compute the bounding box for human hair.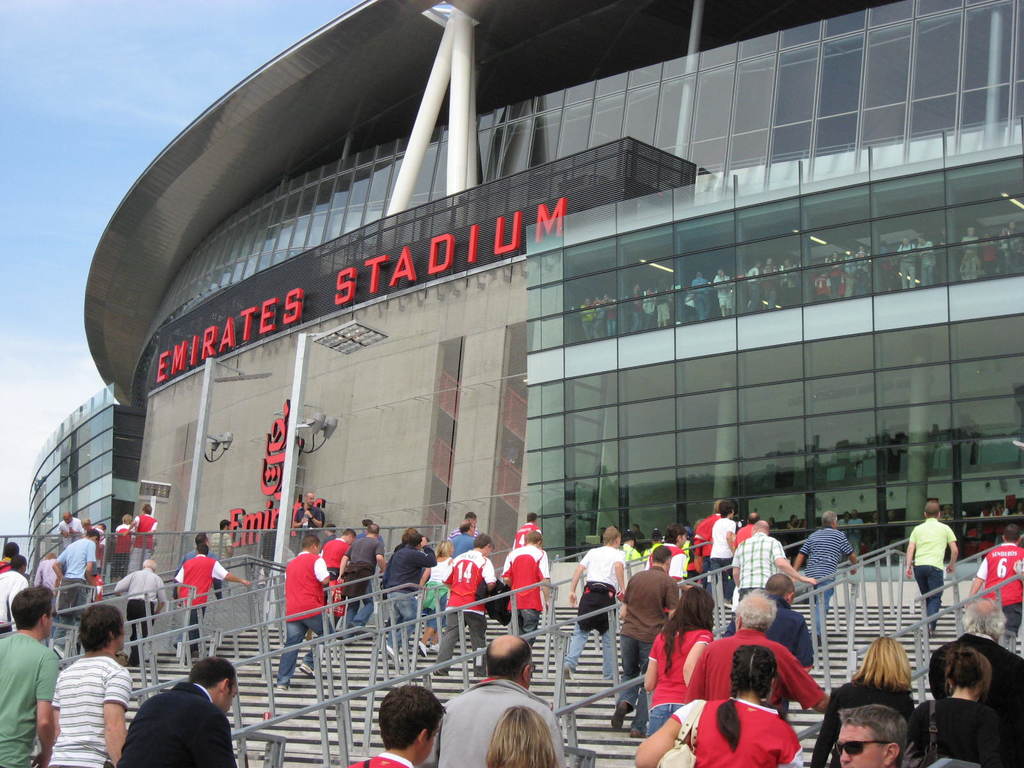
BBox(459, 520, 474, 535).
